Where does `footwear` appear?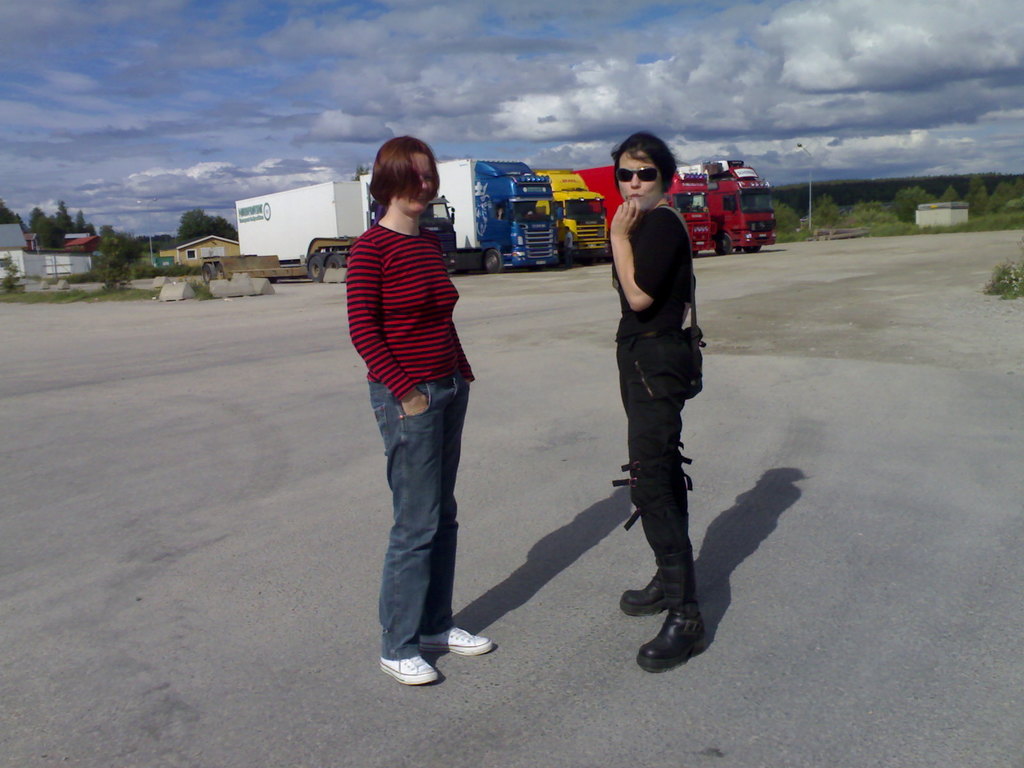
Appears at x1=614 y1=564 x2=684 y2=616.
